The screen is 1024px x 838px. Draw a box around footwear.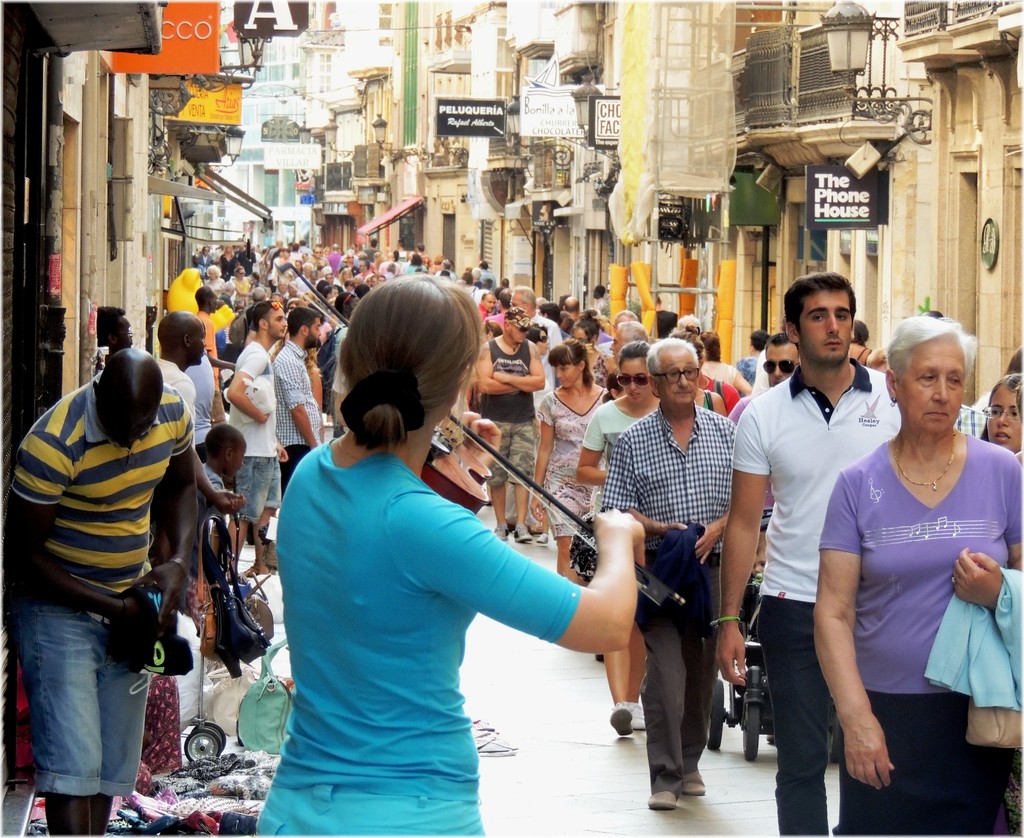
left=514, top=523, right=532, bottom=546.
